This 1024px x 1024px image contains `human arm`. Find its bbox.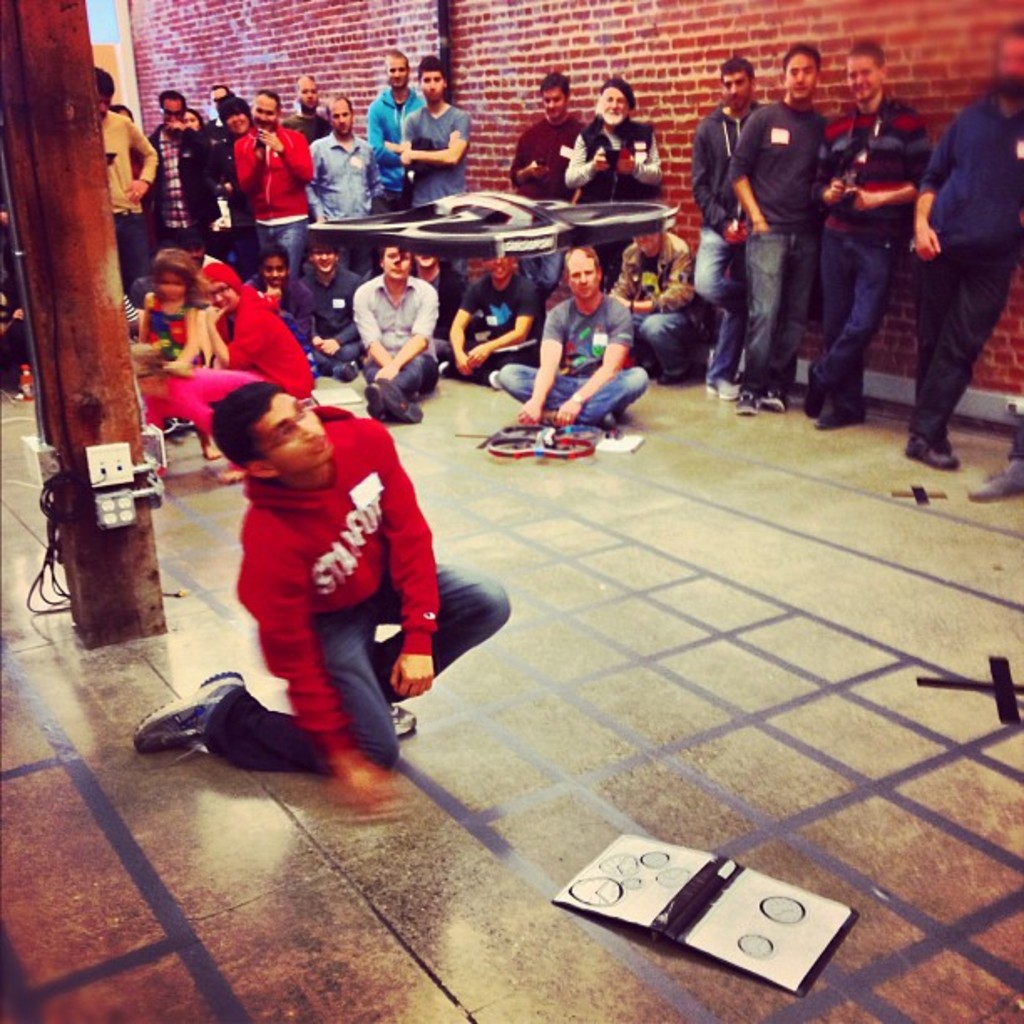
detection(164, 306, 206, 373).
